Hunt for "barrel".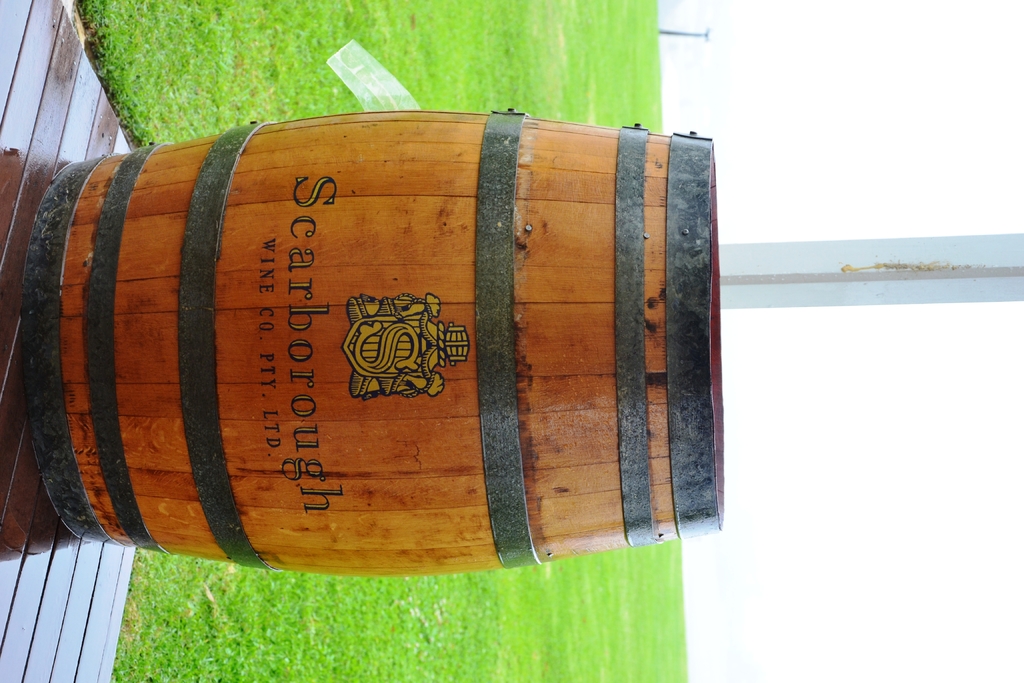
Hunted down at [x1=22, y1=103, x2=734, y2=577].
